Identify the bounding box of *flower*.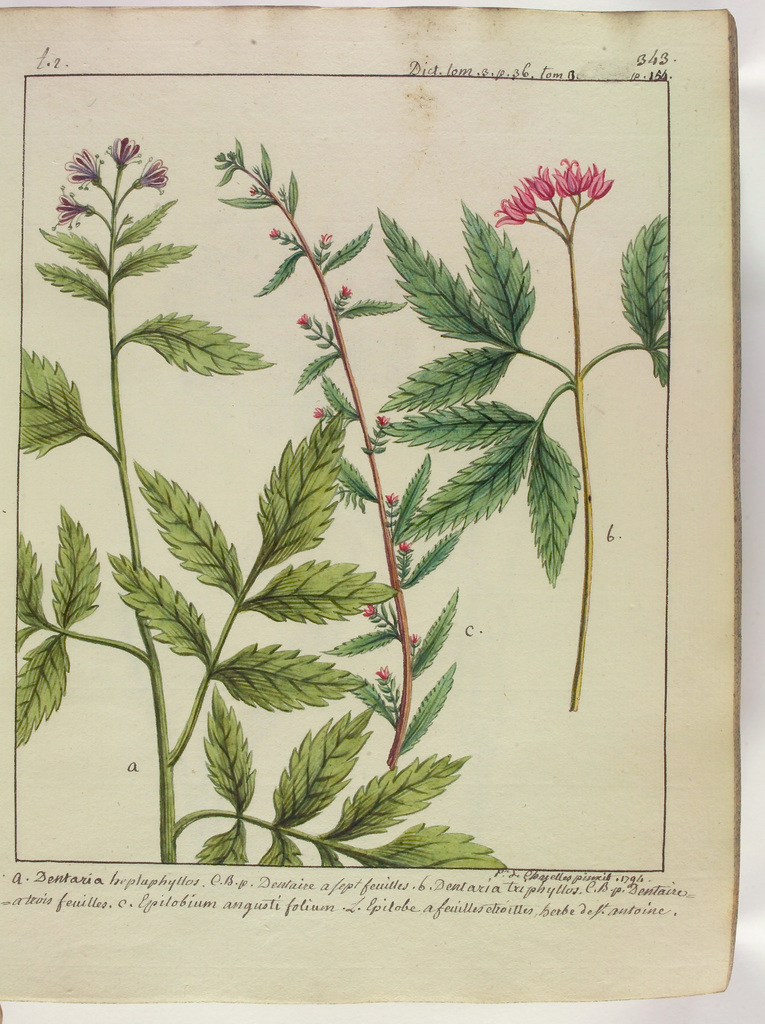
[68,145,102,185].
